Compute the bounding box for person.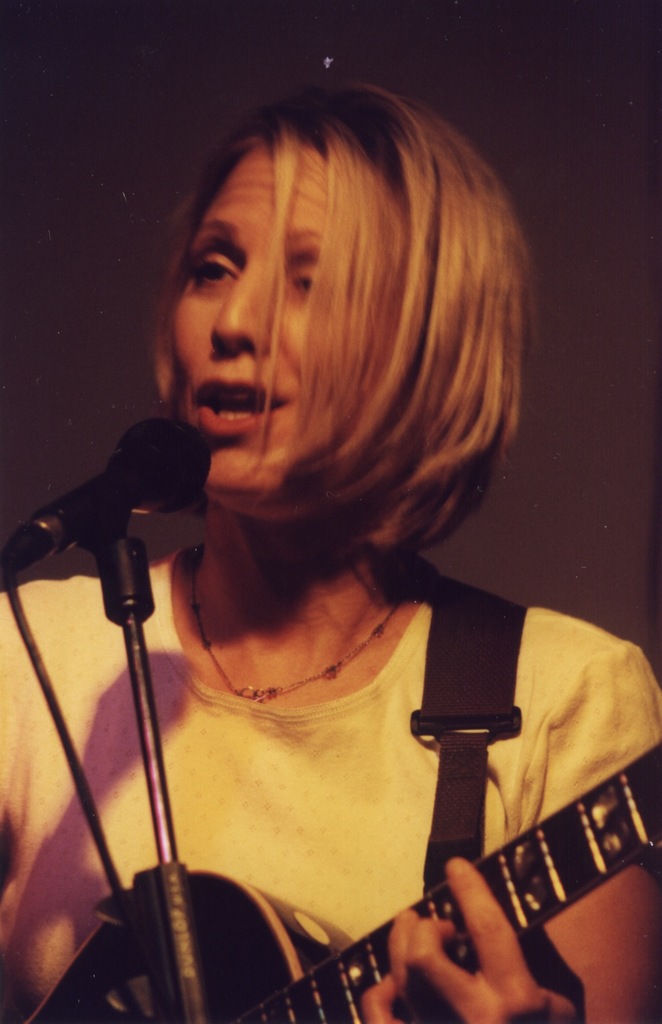
(left=0, top=76, right=661, bottom=1023).
